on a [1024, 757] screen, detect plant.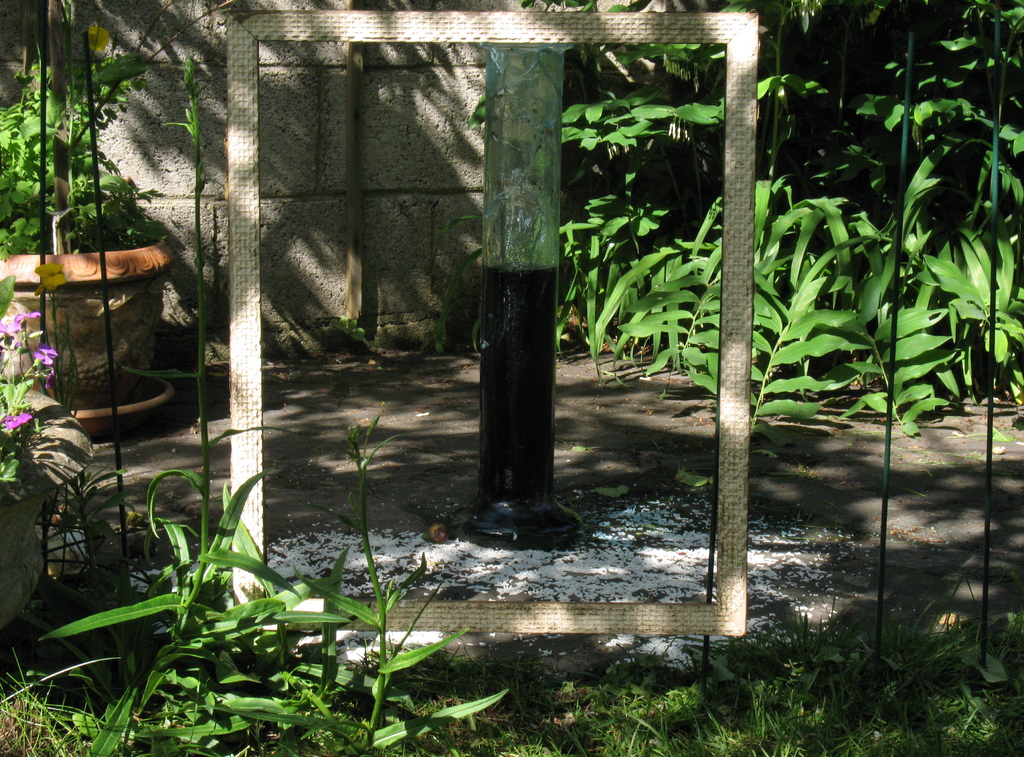
[434,217,483,241].
